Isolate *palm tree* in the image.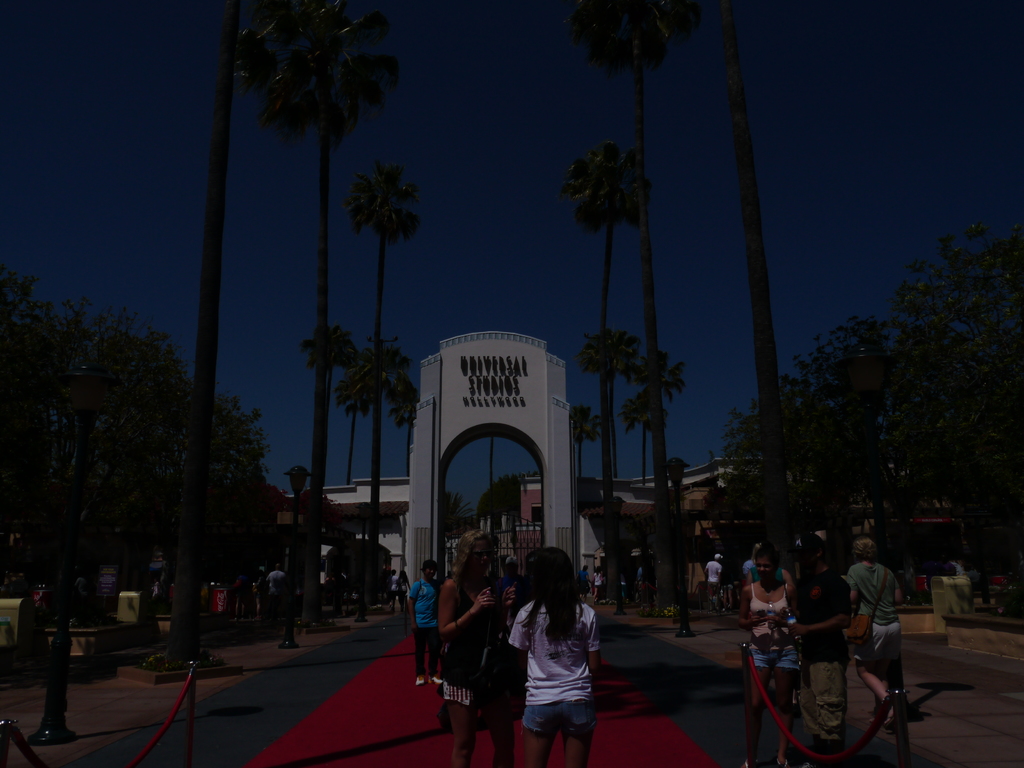
Isolated region: l=266, t=12, r=362, b=339.
